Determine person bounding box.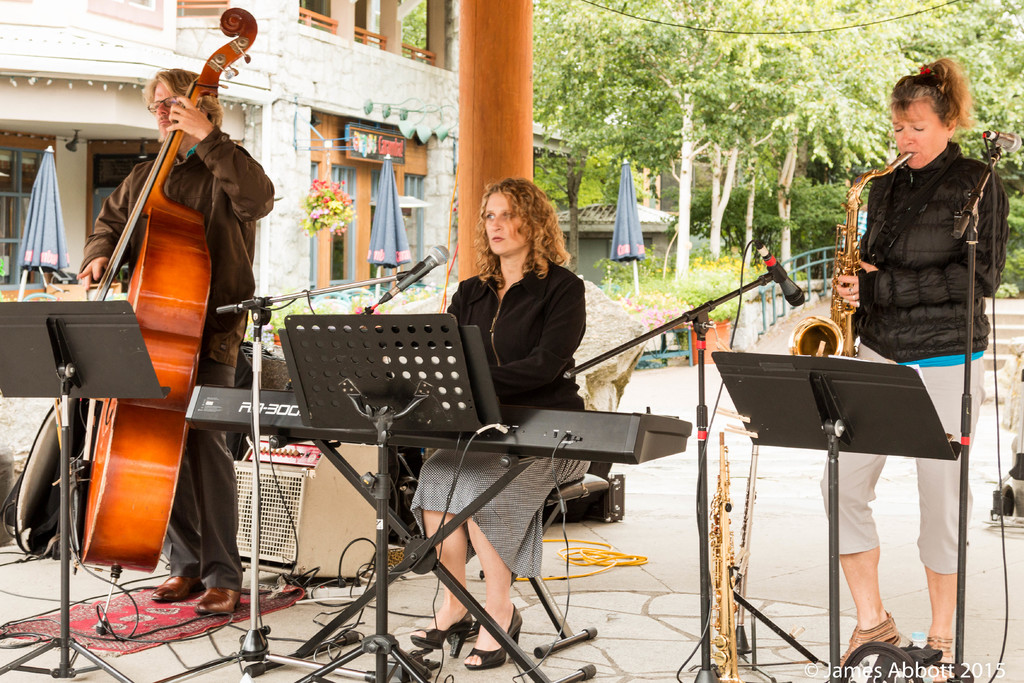
Determined: [x1=412, y1=174, x2=590, y2=668].
